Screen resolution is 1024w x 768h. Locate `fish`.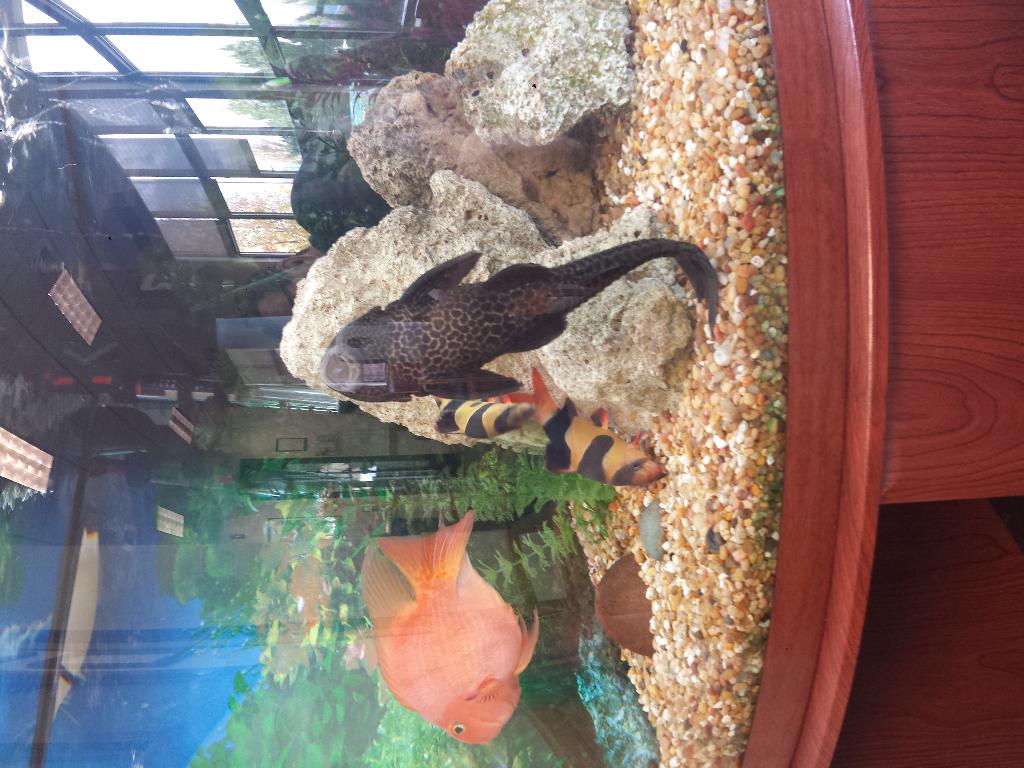
<region>536, 362, 669, 490</region>.
